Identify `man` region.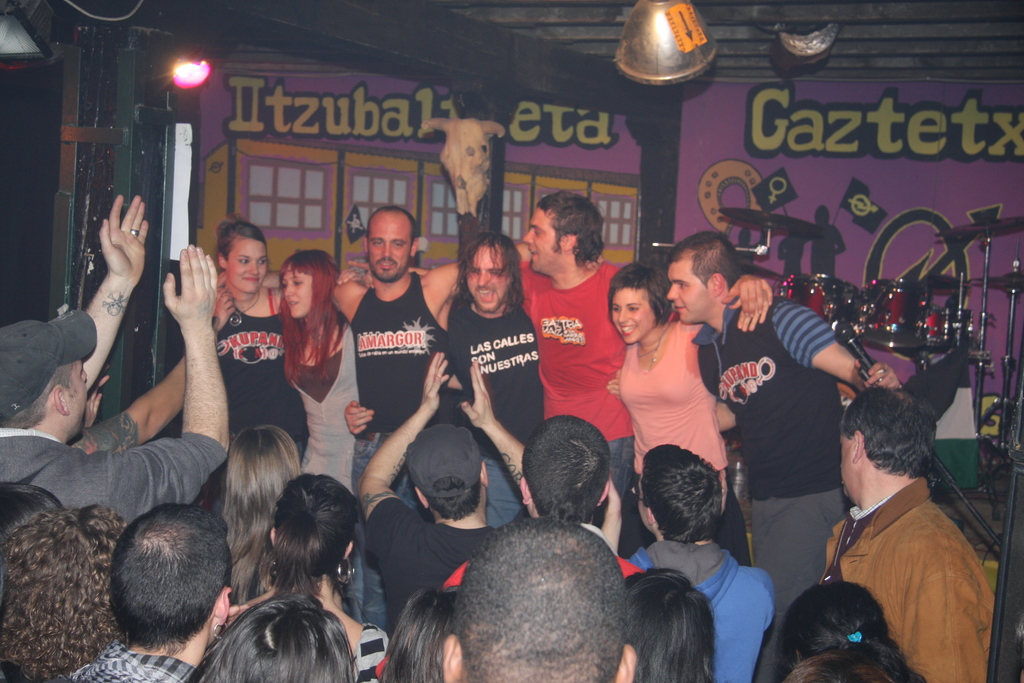
Region: bbox=[663, 224, 895, 682].
